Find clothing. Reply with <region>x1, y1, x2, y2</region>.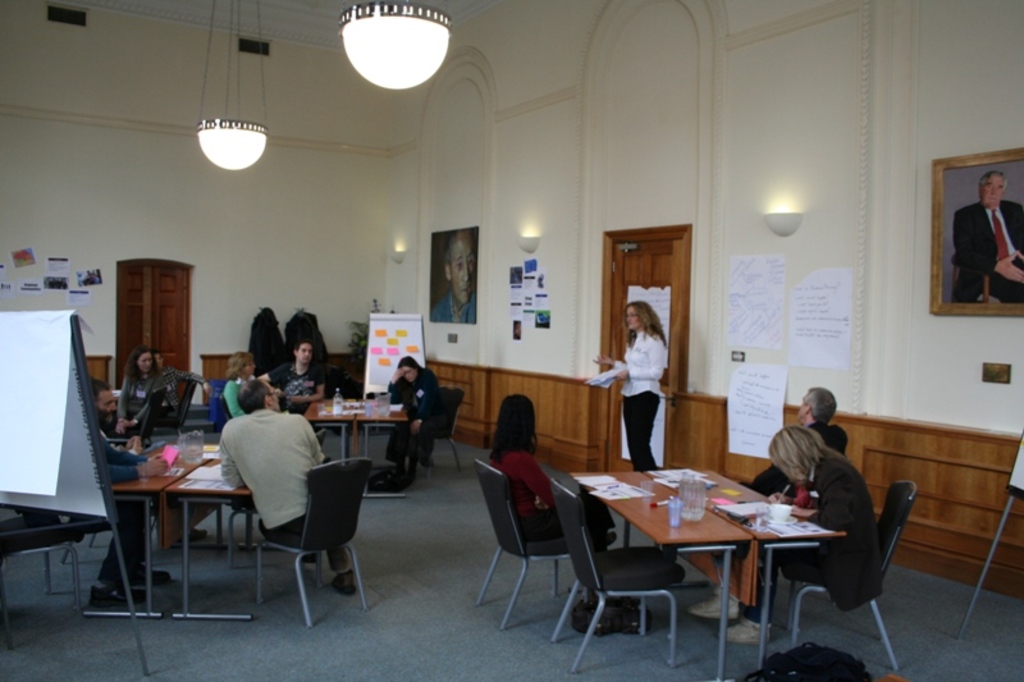
<region>737, 443, 886, 626</region>.
